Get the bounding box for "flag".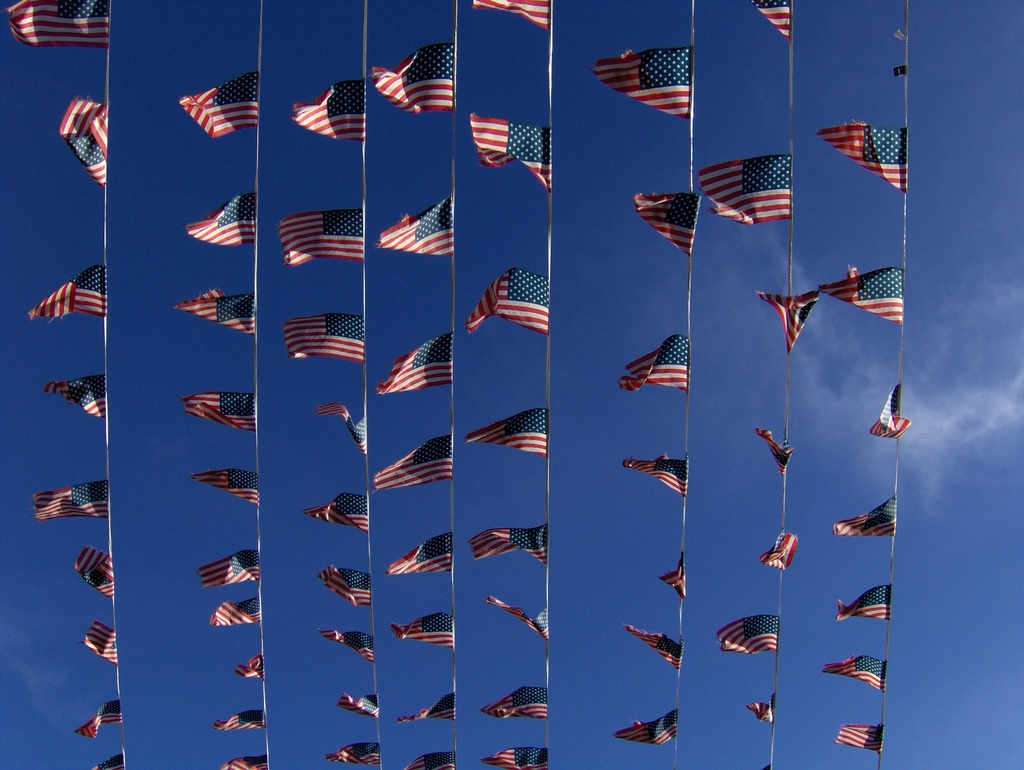
280:314:369:368.
